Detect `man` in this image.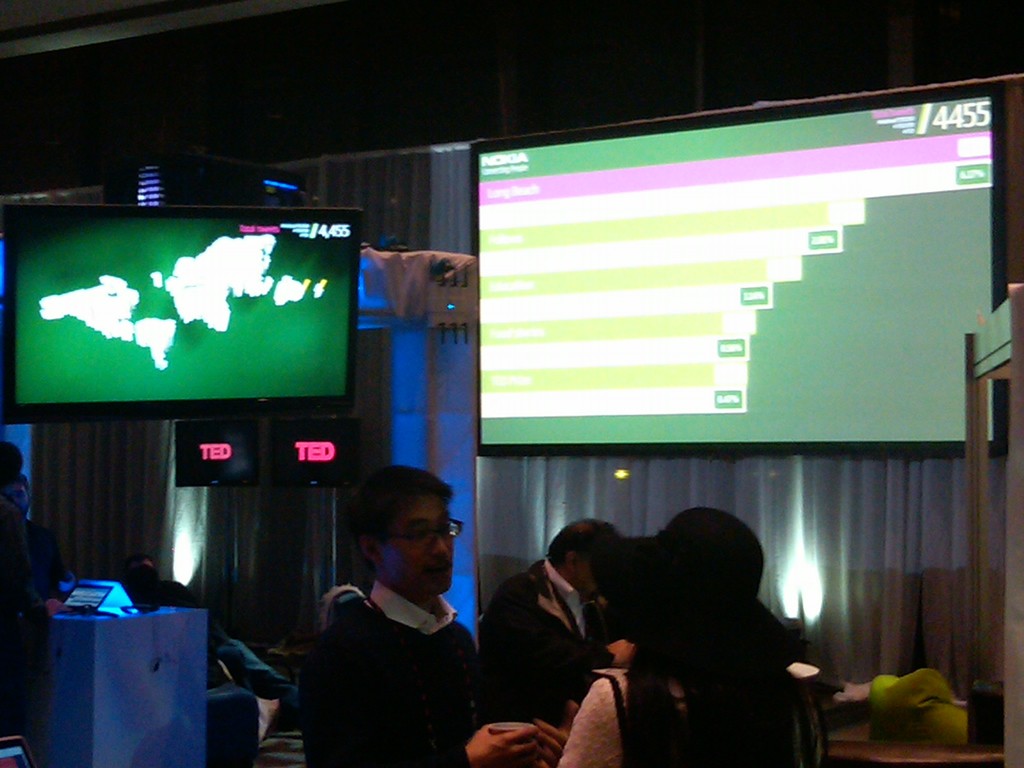
Detection: (left=0, top=442, right=42, bottom=715).
